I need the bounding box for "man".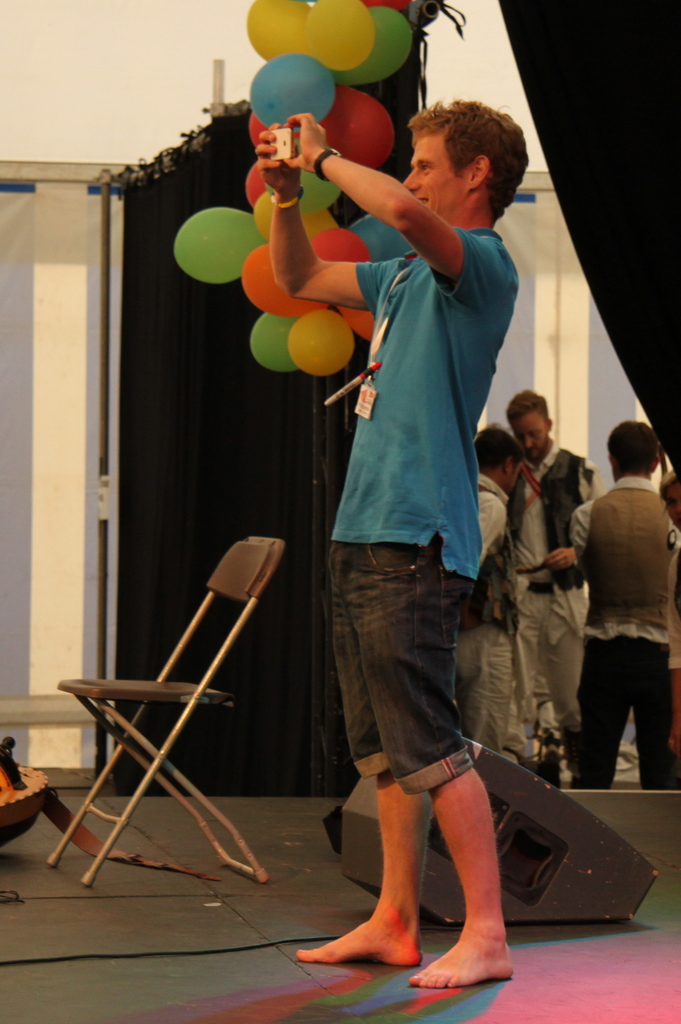
Here it is: [254, 97, 535, 991].
